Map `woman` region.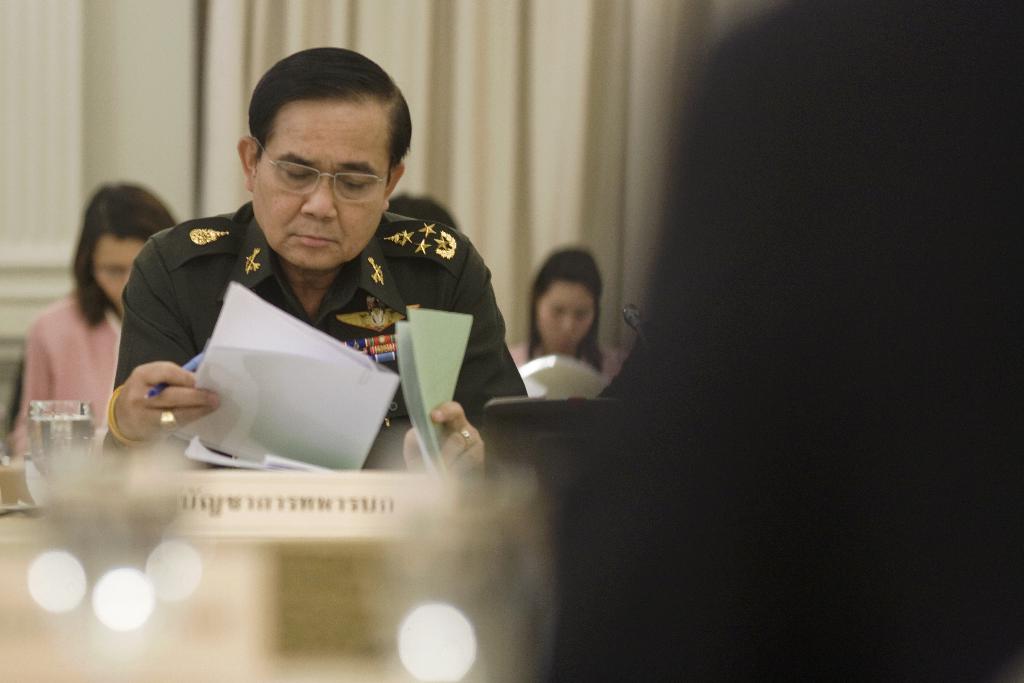
Mapped to [x1=0, y1=169, x2=196, y2=452].
